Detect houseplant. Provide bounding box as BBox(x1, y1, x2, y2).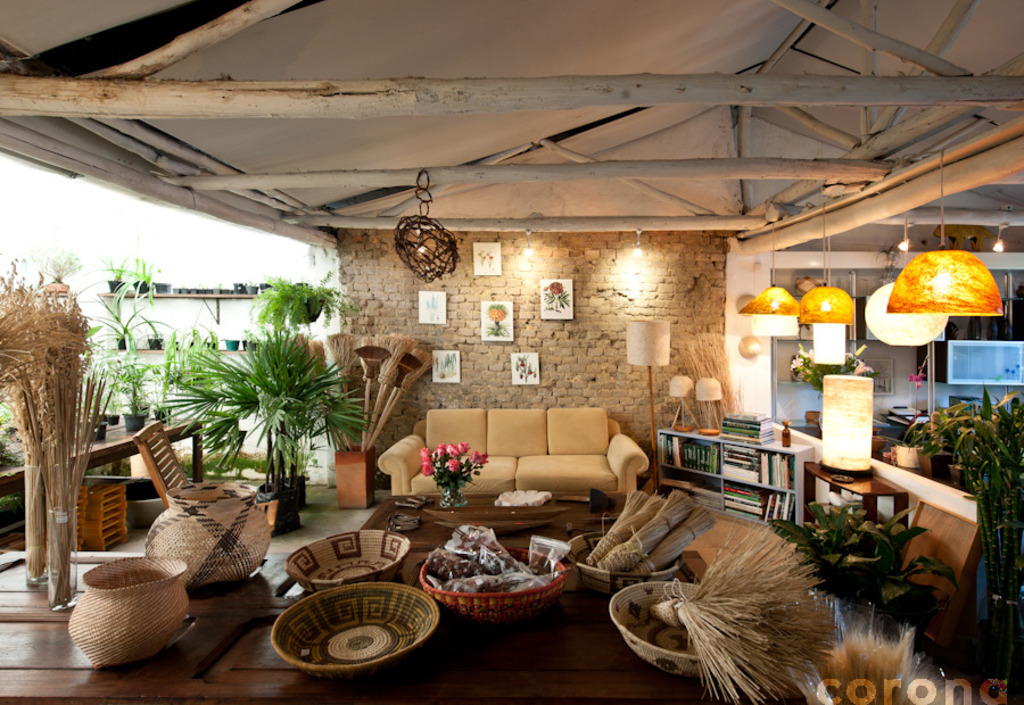
BBox(84, 287, 151, 430).
